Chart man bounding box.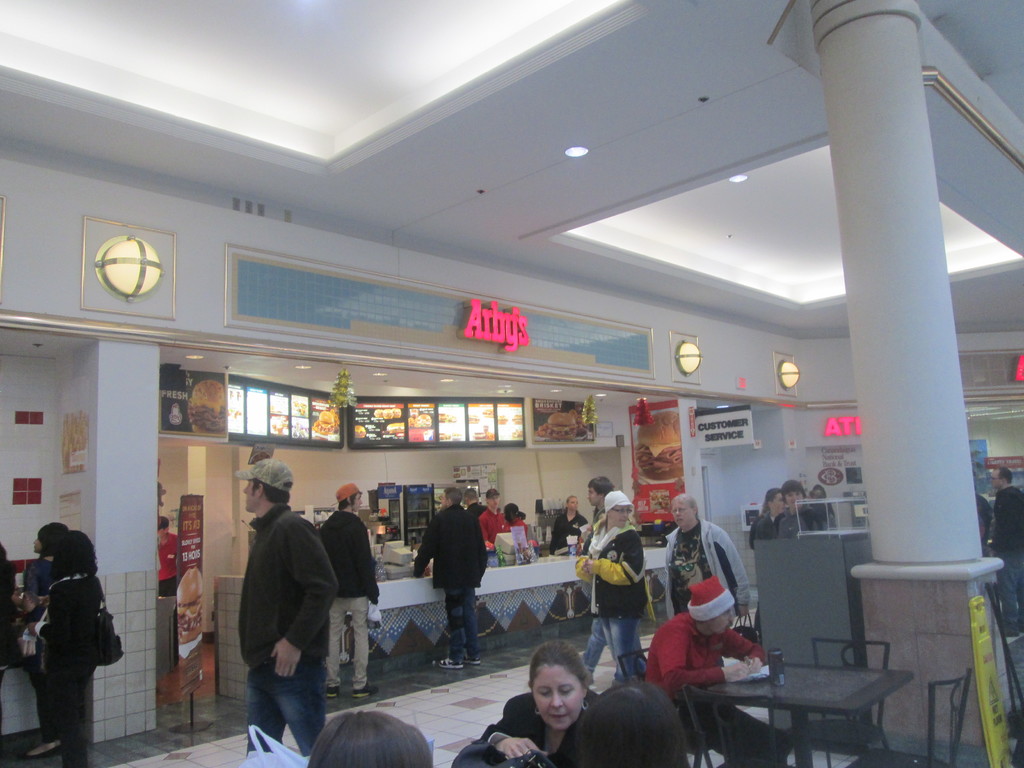
Charted: bbox=[645, 574, 796, 767].
